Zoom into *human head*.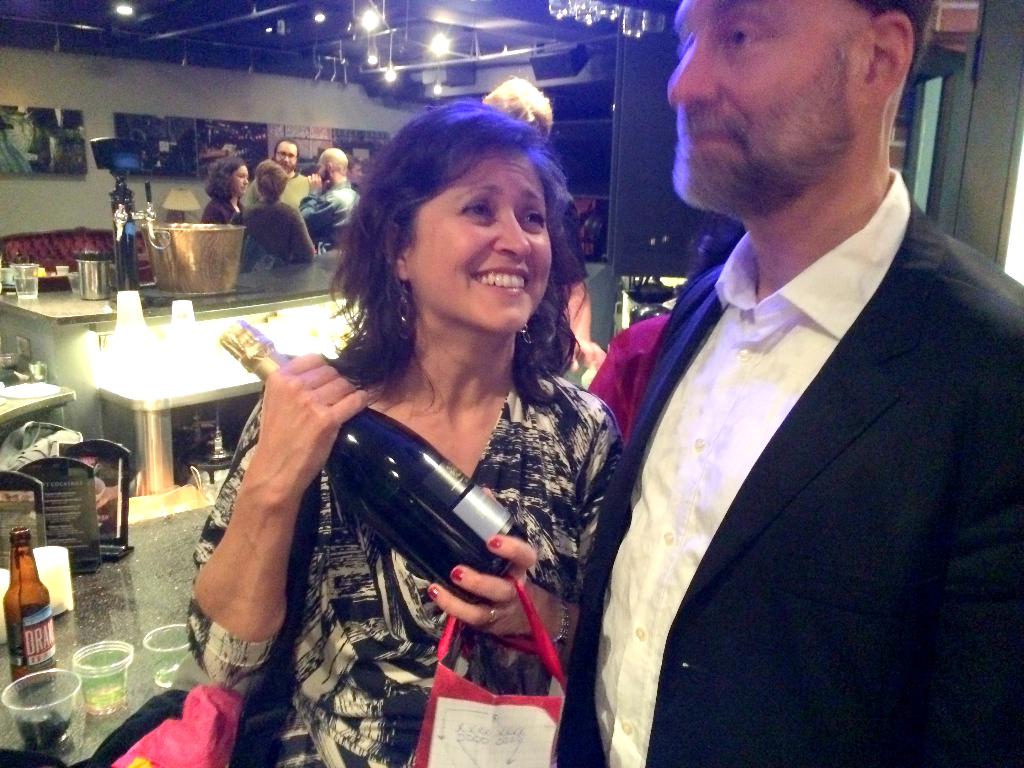
Zoom target: 478:74:551:150.
